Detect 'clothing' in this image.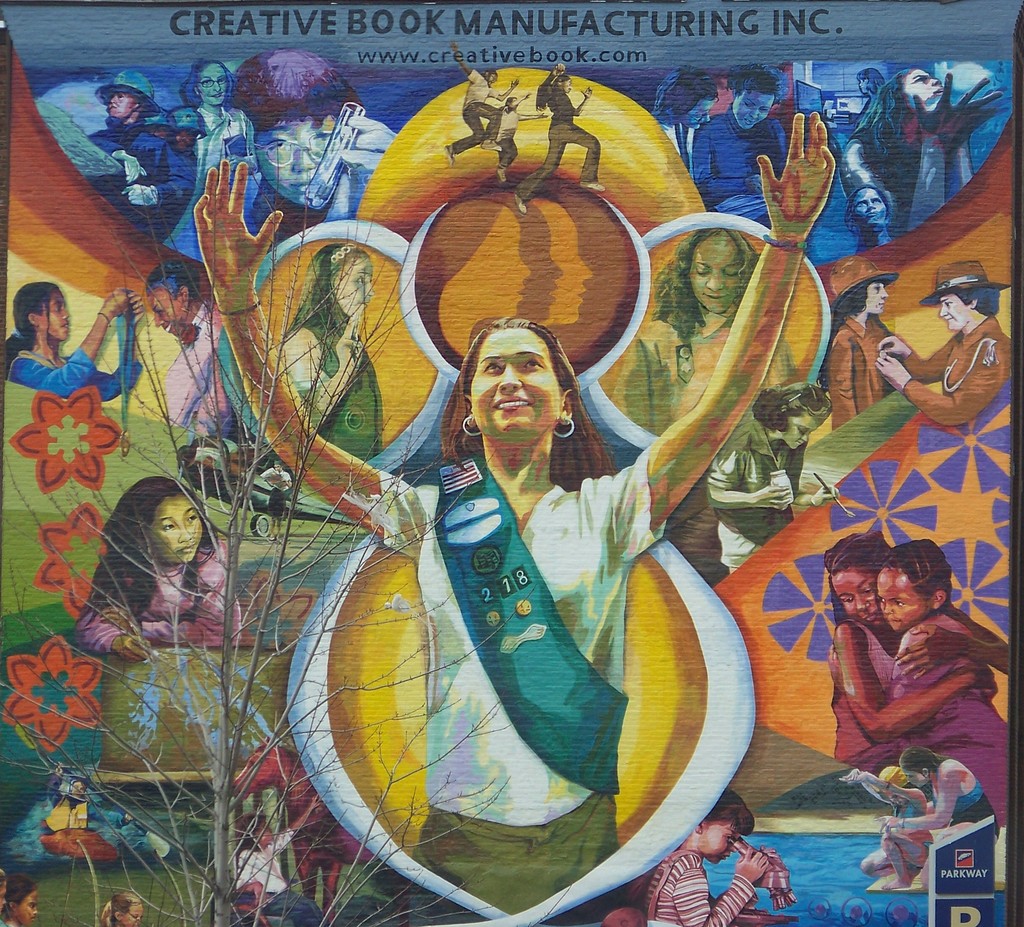
Detection: bbox(899, 304, 1014, 428).
